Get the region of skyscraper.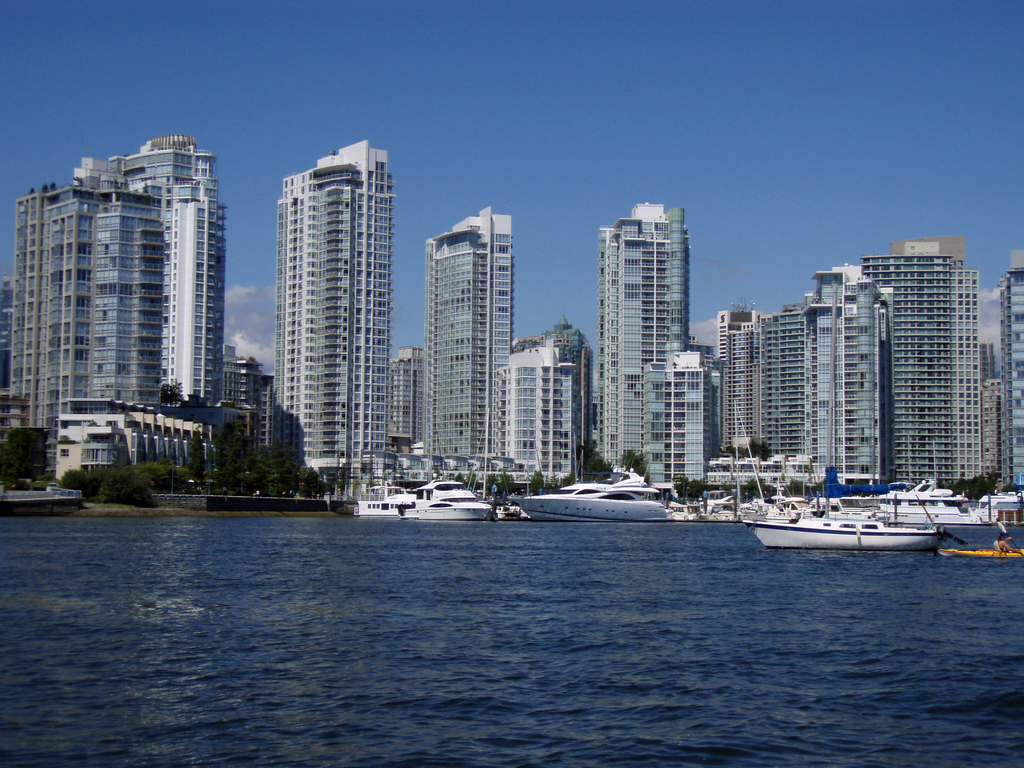
<region>4, 183, 182, 483</region>.
